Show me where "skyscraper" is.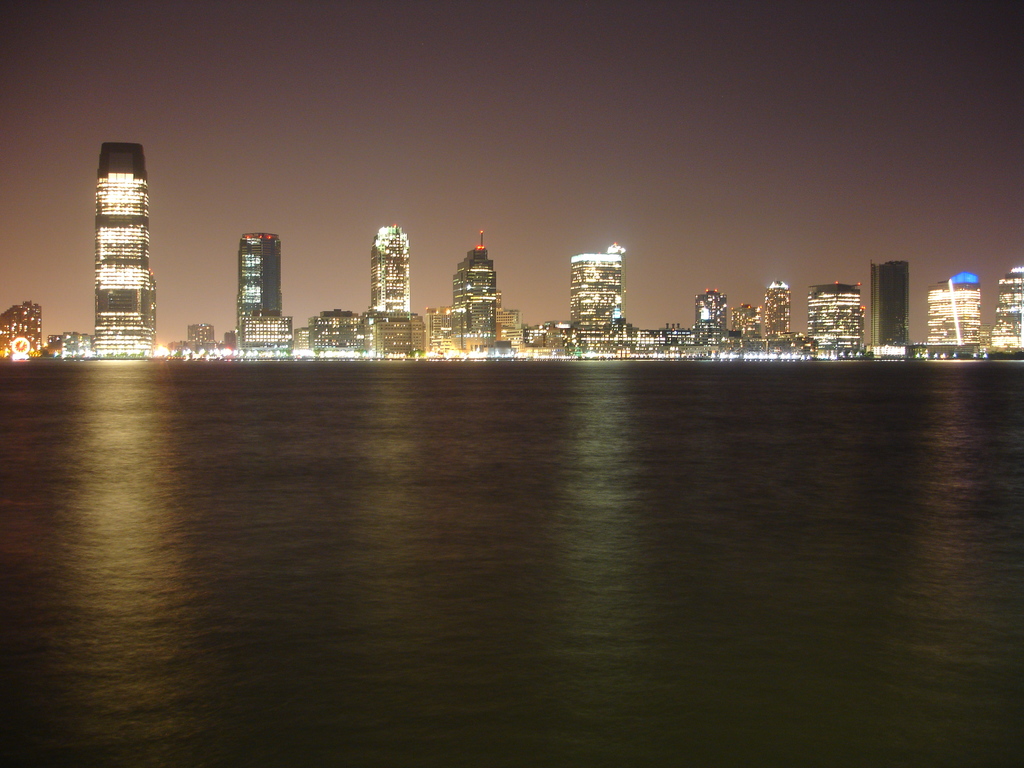
"skyscraper" is at <bbox>757, 276, 798, 353</bbox>.
